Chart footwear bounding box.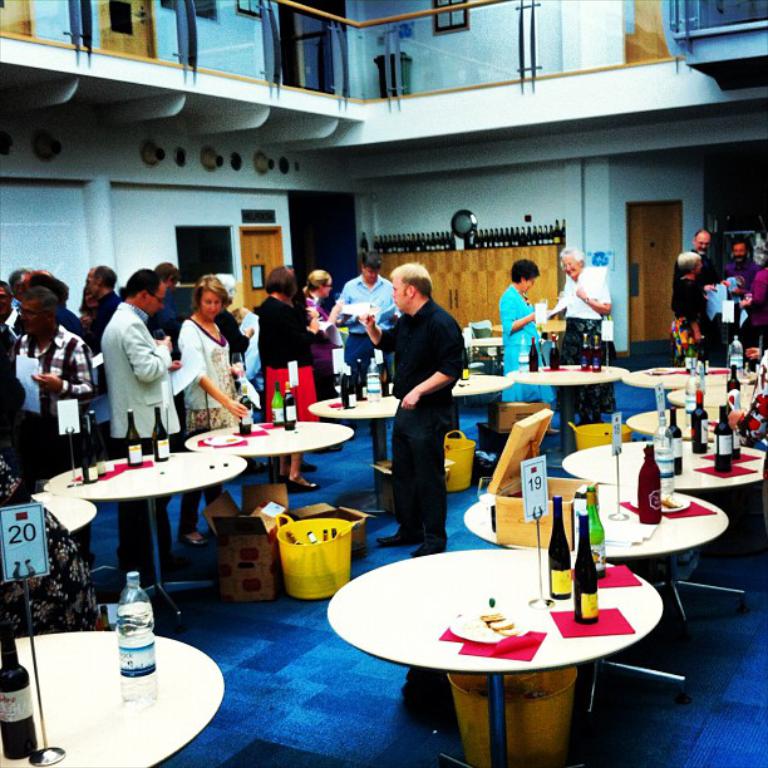
Charted: 378:527:422:546.
